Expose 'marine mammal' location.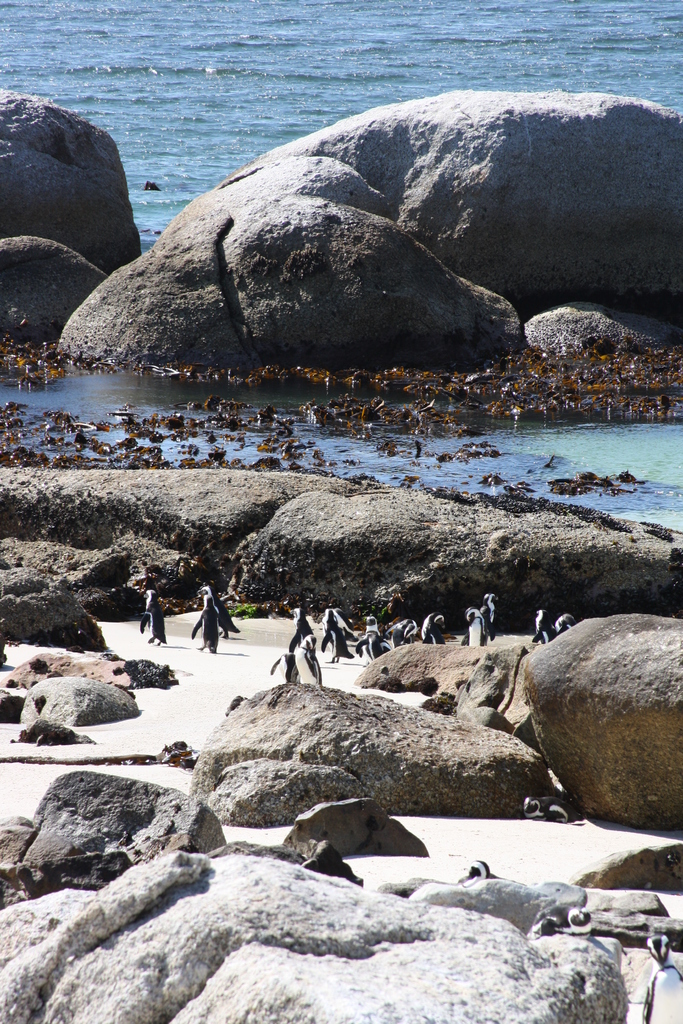
Exposed at [x1=481, y1=587, x2=505, y2=636].
